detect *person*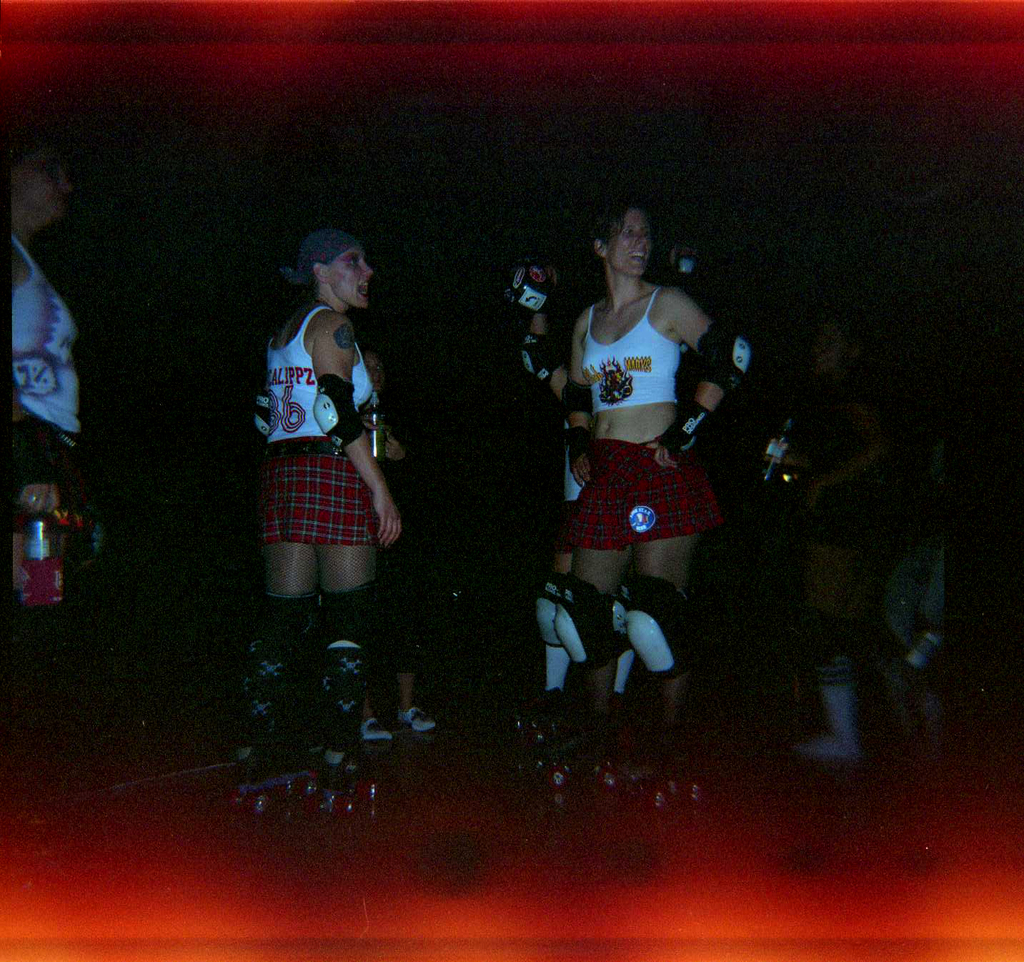
l=239, t=215, r=409, b=834
